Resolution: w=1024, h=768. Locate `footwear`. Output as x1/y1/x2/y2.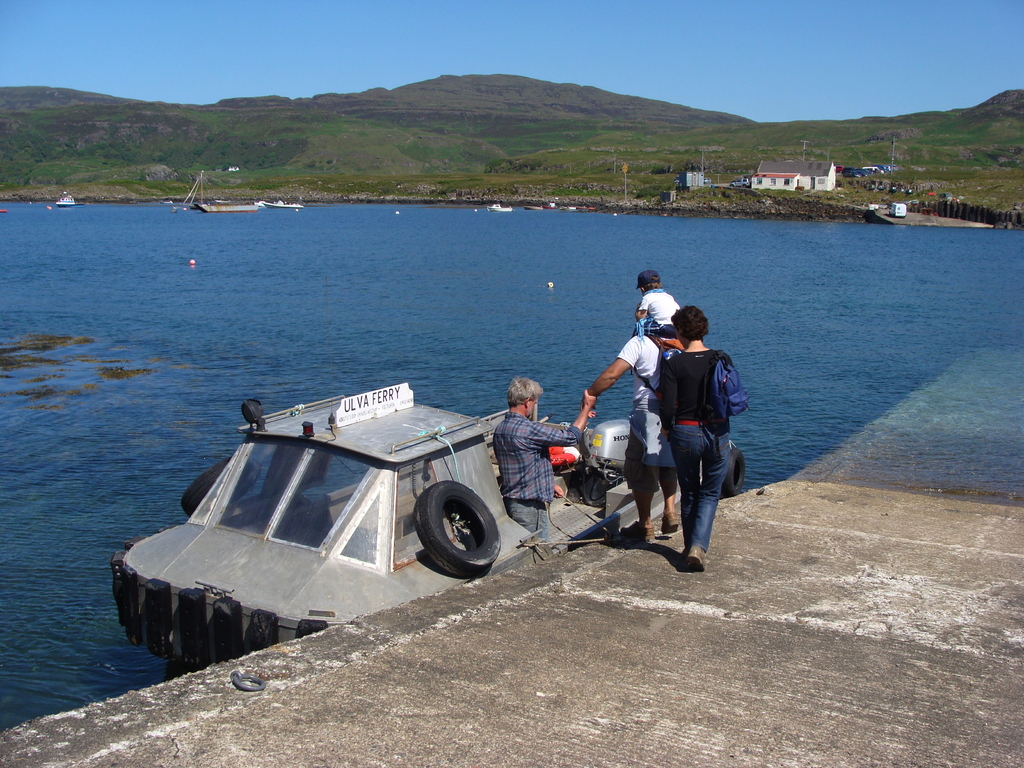
660/513/676/533.
